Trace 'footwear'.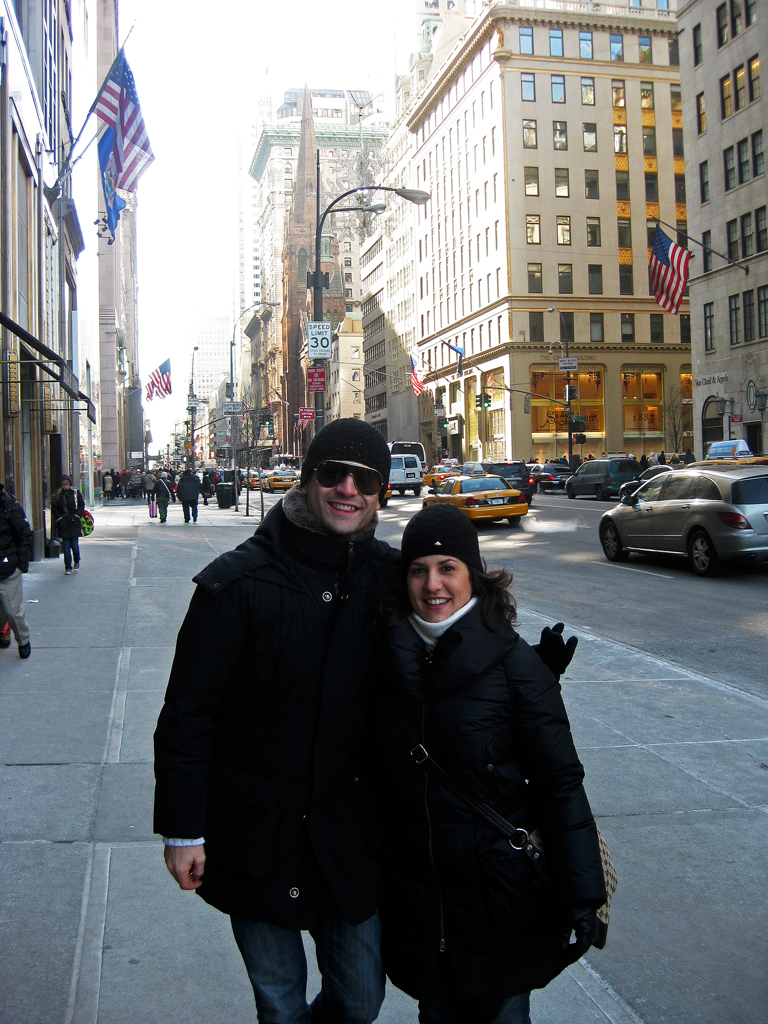
Traced to x1=160 y1=518 x2=167 y2=524.
